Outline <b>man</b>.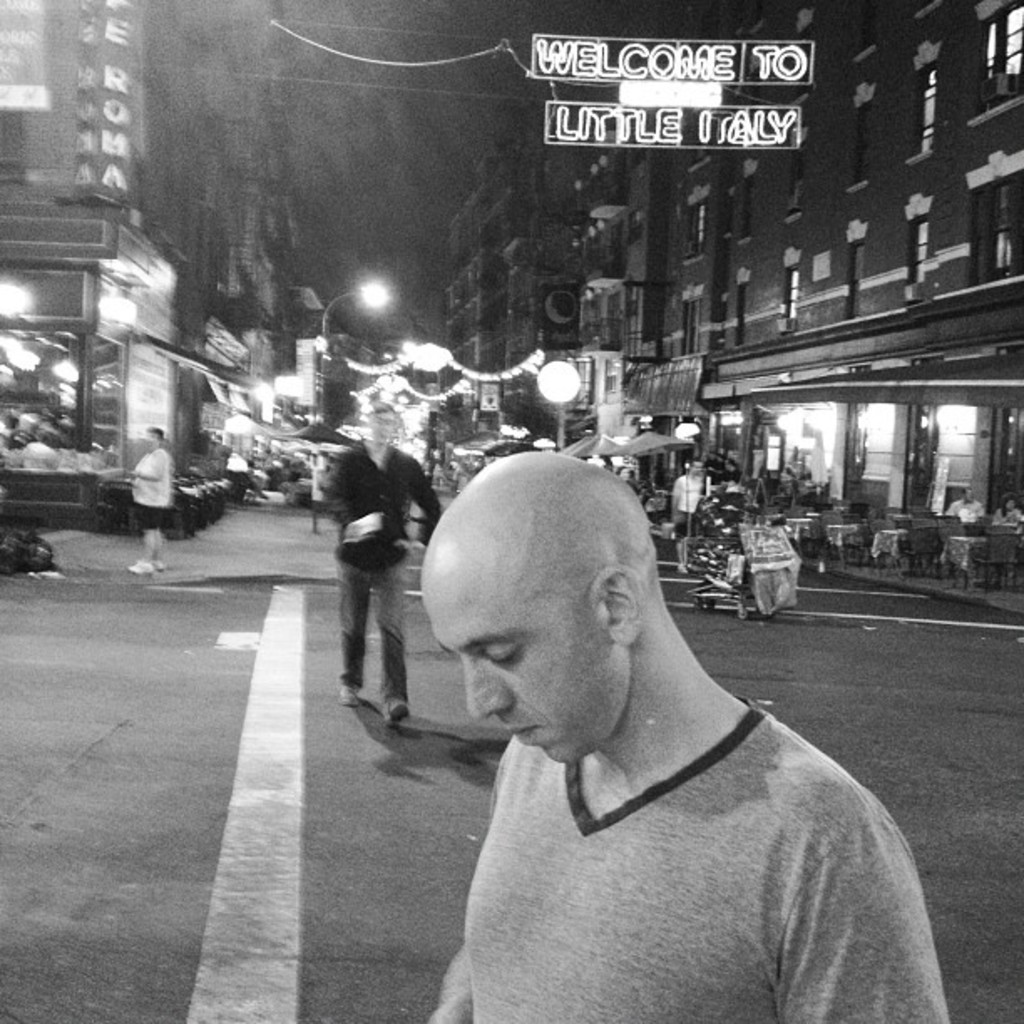
Outline: bbox=[368, 460, 957, 1019].
